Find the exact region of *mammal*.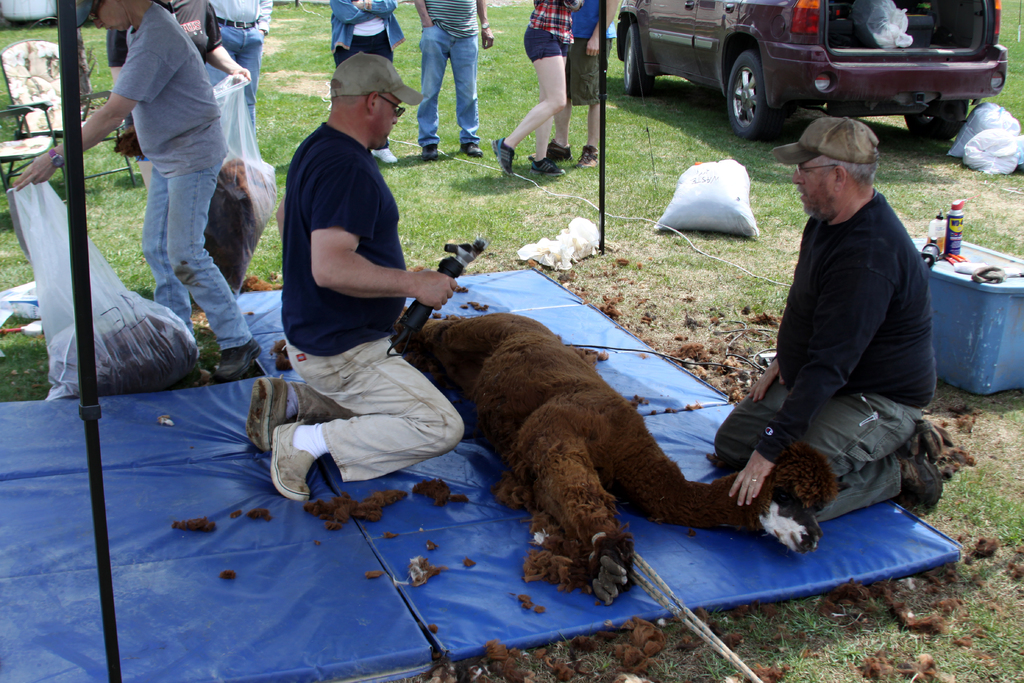
Exact region: (330,0,404,162).
